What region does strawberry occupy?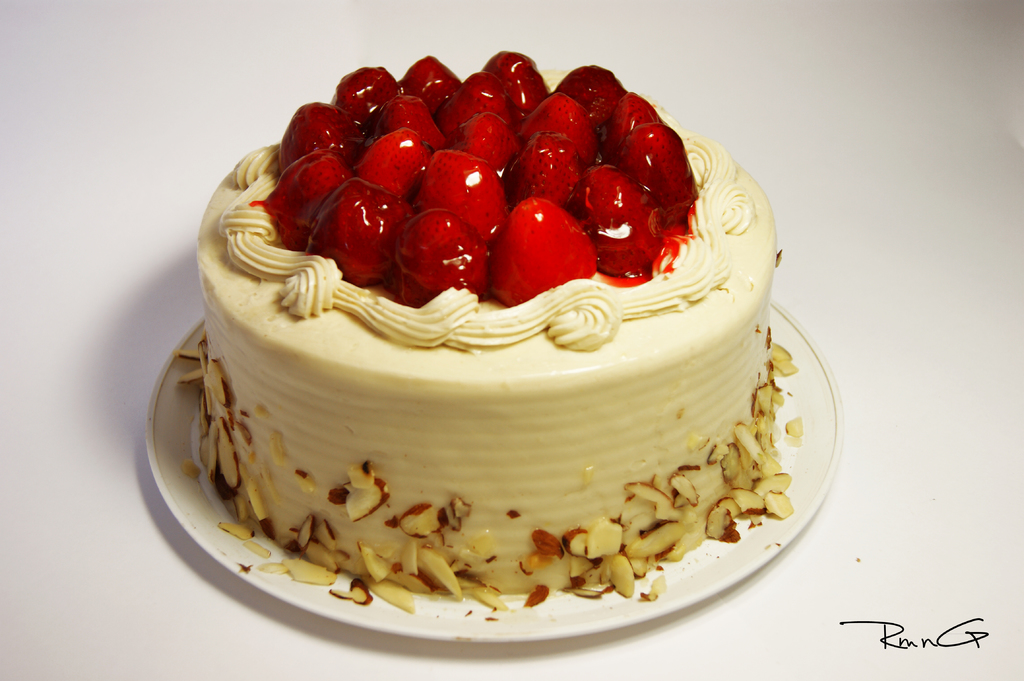
select_region(434, 68, 514, 136).
